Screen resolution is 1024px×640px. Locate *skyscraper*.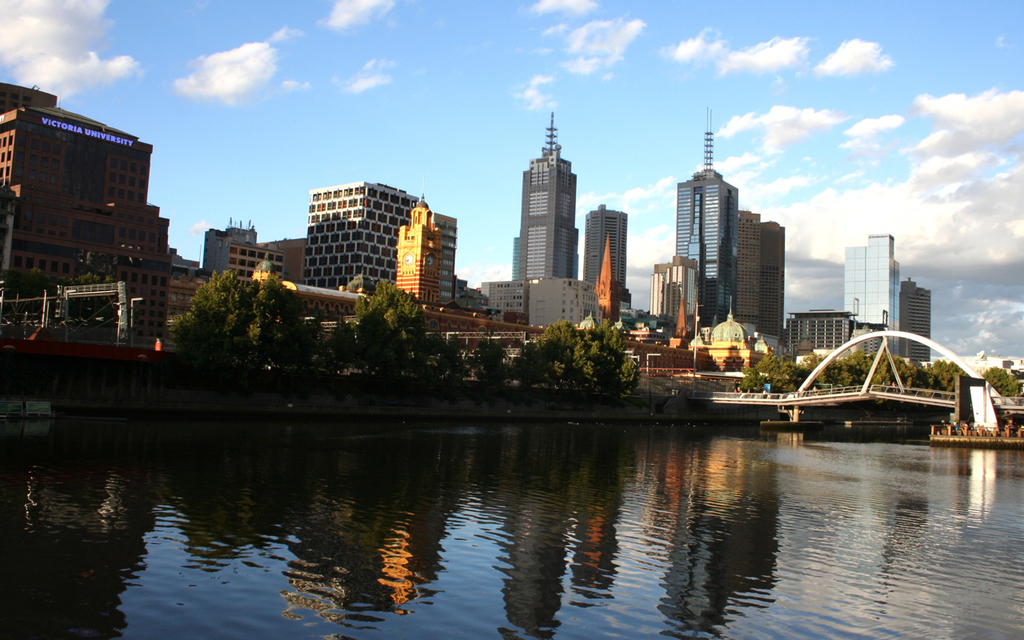
894/275/930/369.
